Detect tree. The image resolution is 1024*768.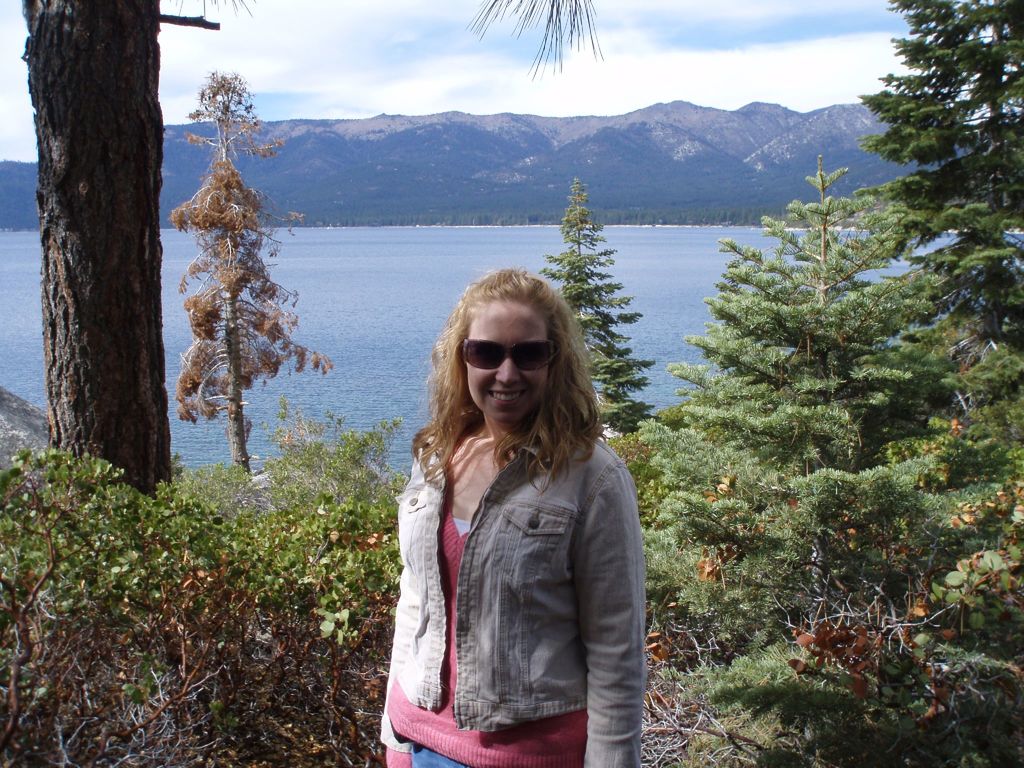
bbox(458, 0, 598, 83).
